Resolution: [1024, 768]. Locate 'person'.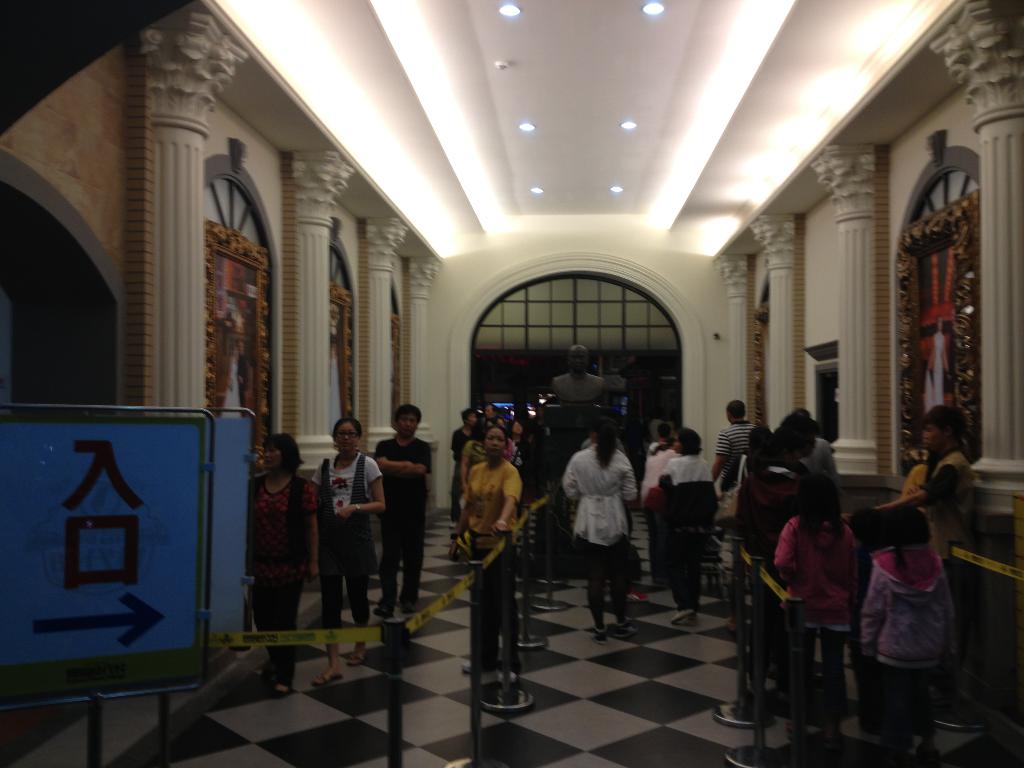
<bbox>559, 416, 636, 643</bbox>.
